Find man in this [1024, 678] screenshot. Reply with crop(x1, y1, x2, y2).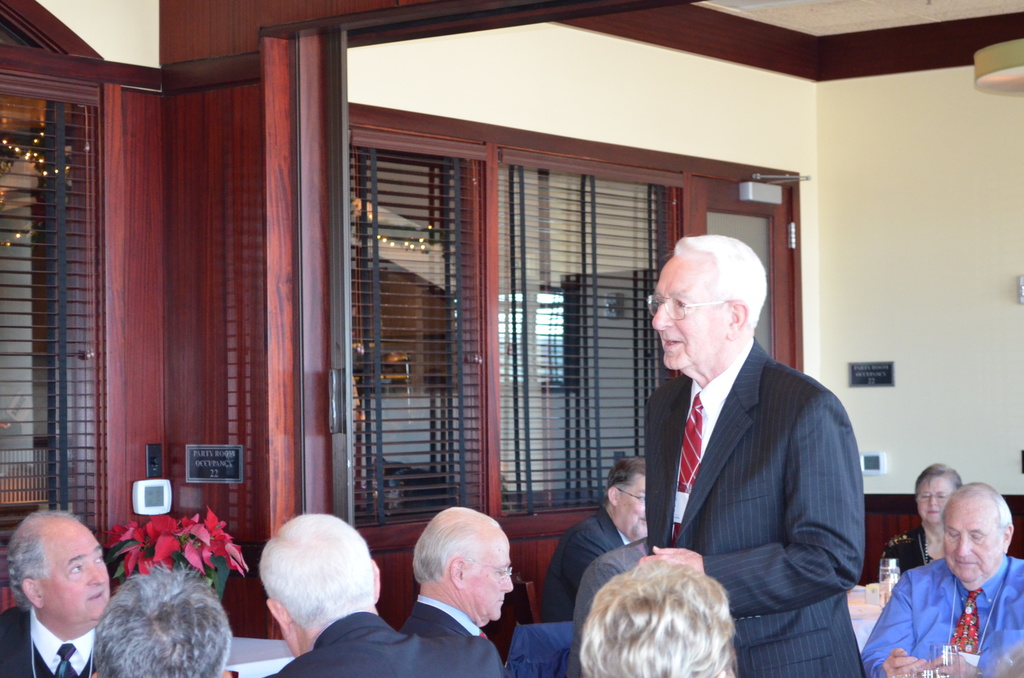
crop(548, 456, 655, 633).
